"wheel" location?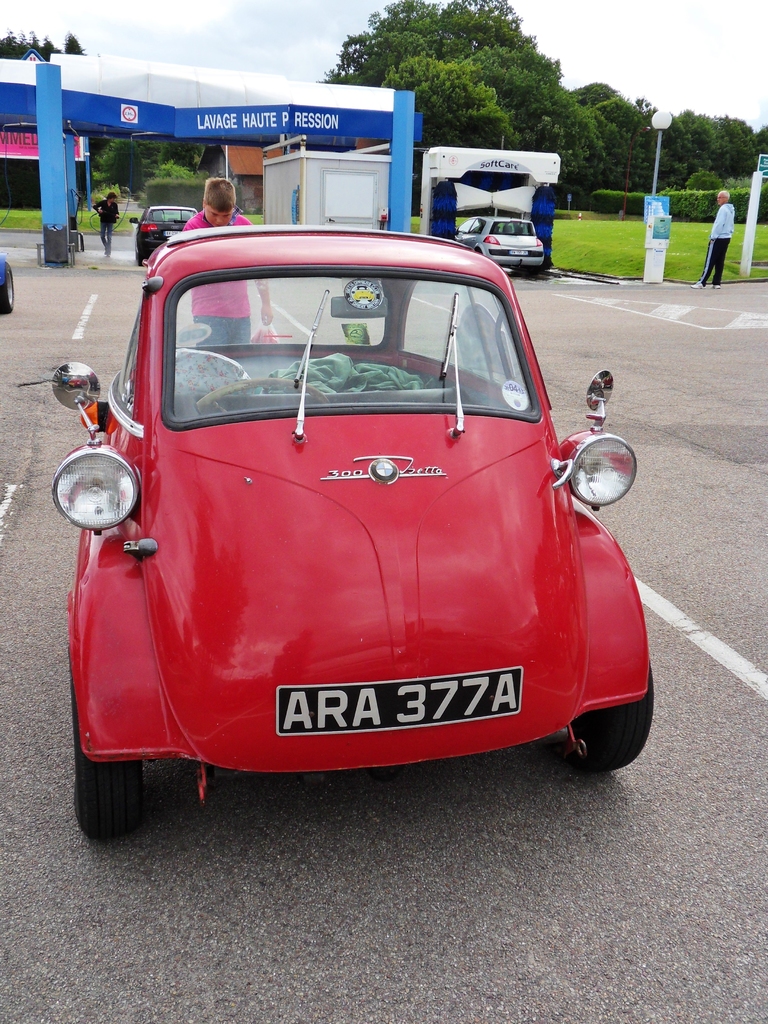
Rect(545, 664, 653, 771)
